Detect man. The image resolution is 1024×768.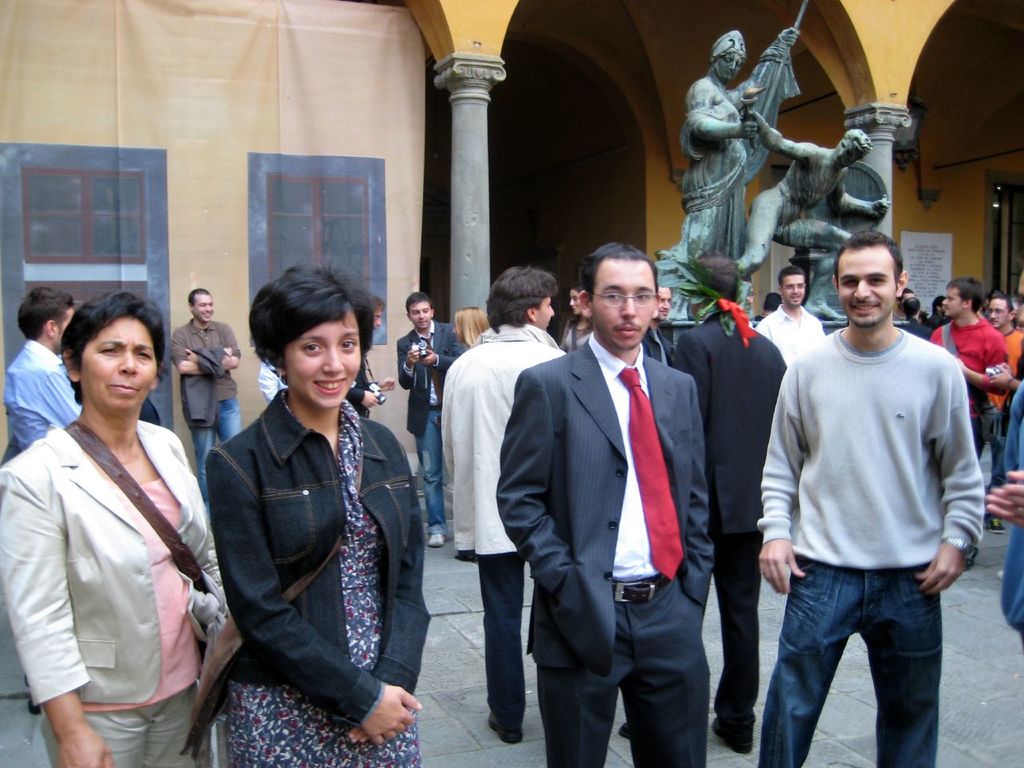
<bbox>989, 297, 1023, 379</bbox>.
